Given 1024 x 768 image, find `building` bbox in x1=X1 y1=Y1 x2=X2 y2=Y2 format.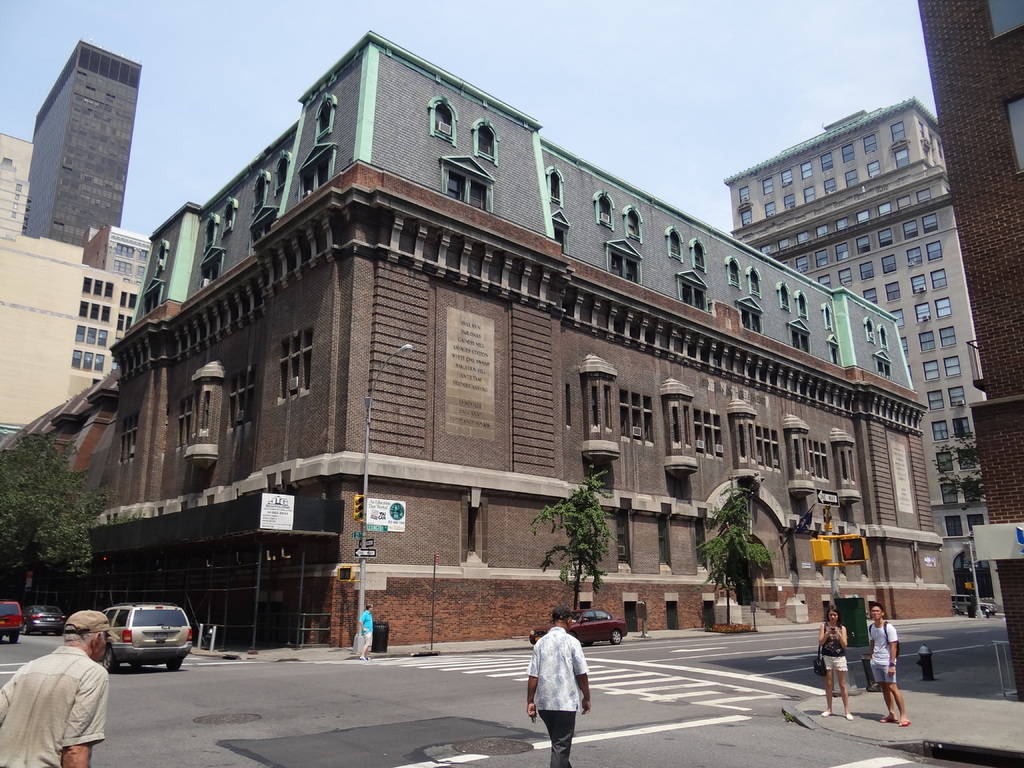
x1=129 y1=26 x2=915 y2=403.
